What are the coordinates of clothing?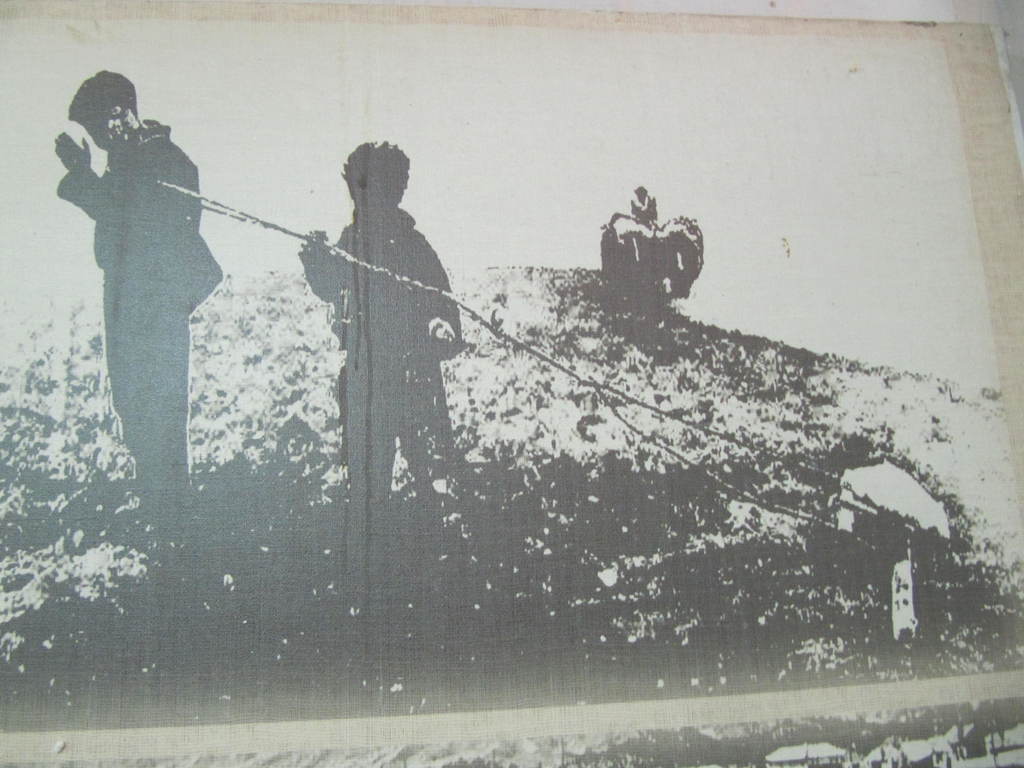
bbox=(596, 193, 704, 301).
